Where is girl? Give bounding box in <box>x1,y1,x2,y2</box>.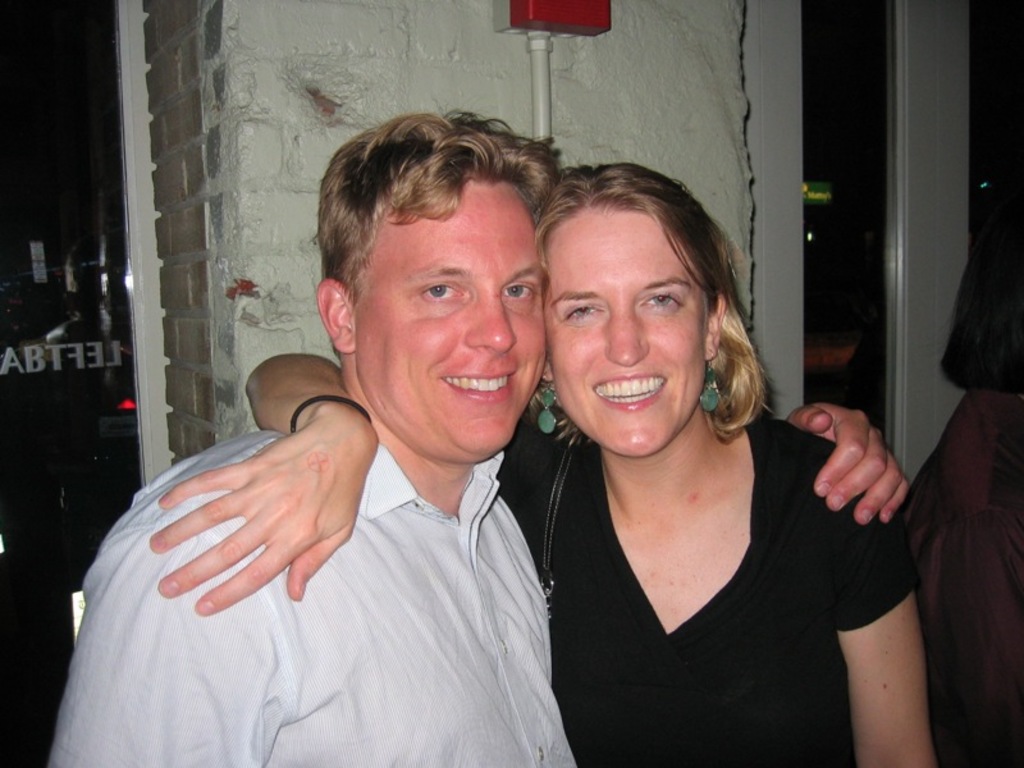
<box>150,161,932,767</box>.
